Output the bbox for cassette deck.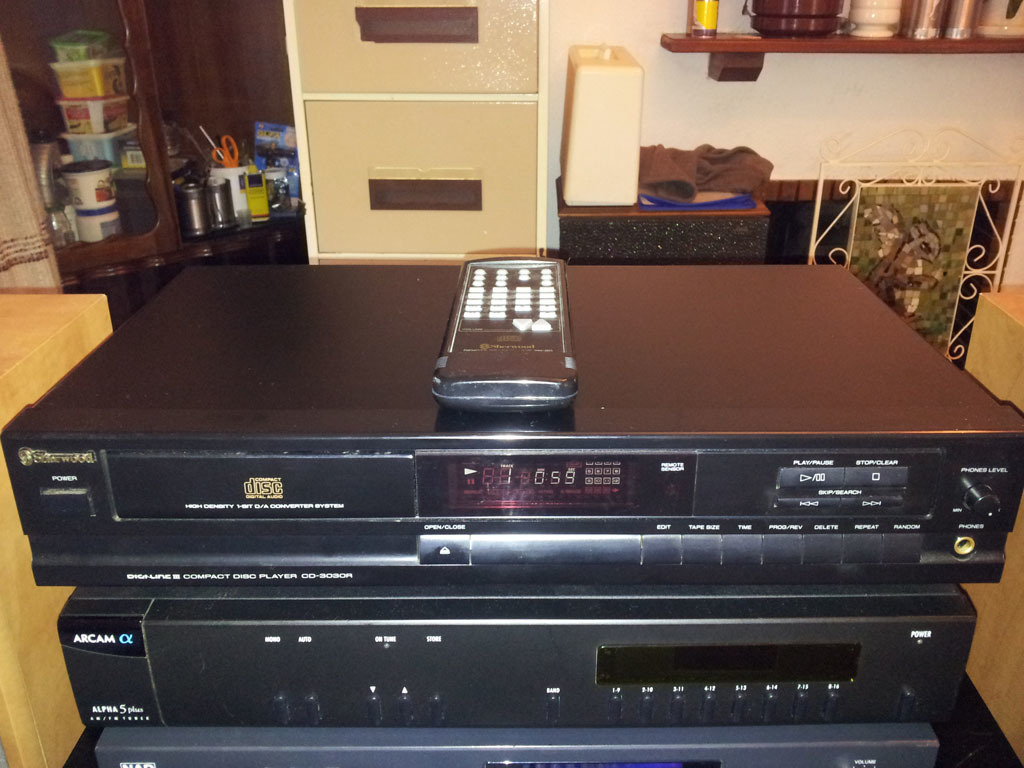
x1=54 y1=577 x2=967 y2=731.
